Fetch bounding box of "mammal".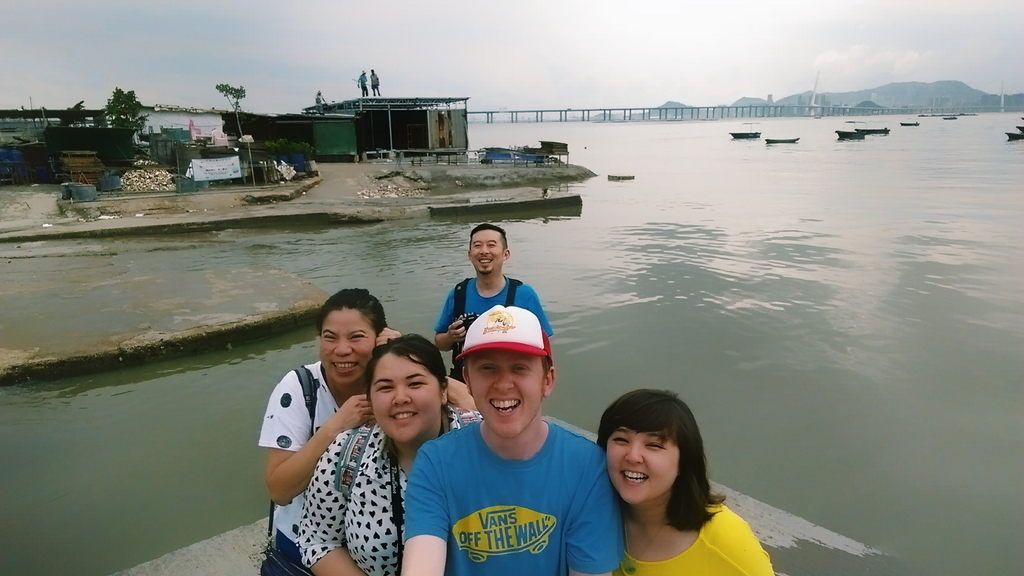
Bbox: detection(298, 335, 485, 575).
